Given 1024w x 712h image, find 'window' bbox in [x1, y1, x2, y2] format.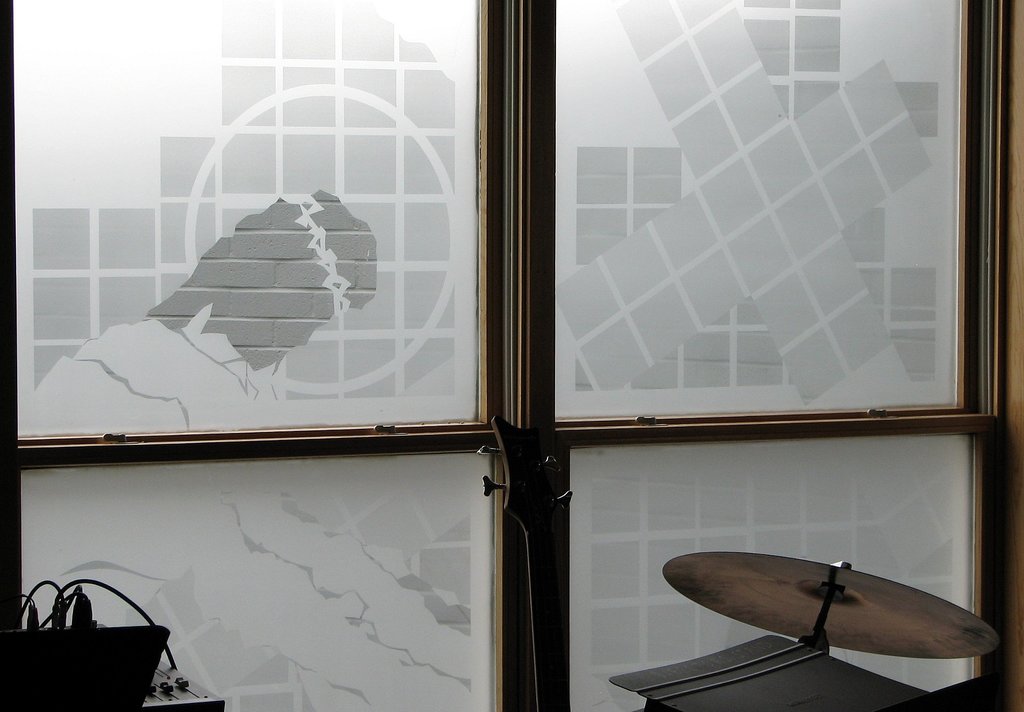
[0, 0, 1012, 711].
